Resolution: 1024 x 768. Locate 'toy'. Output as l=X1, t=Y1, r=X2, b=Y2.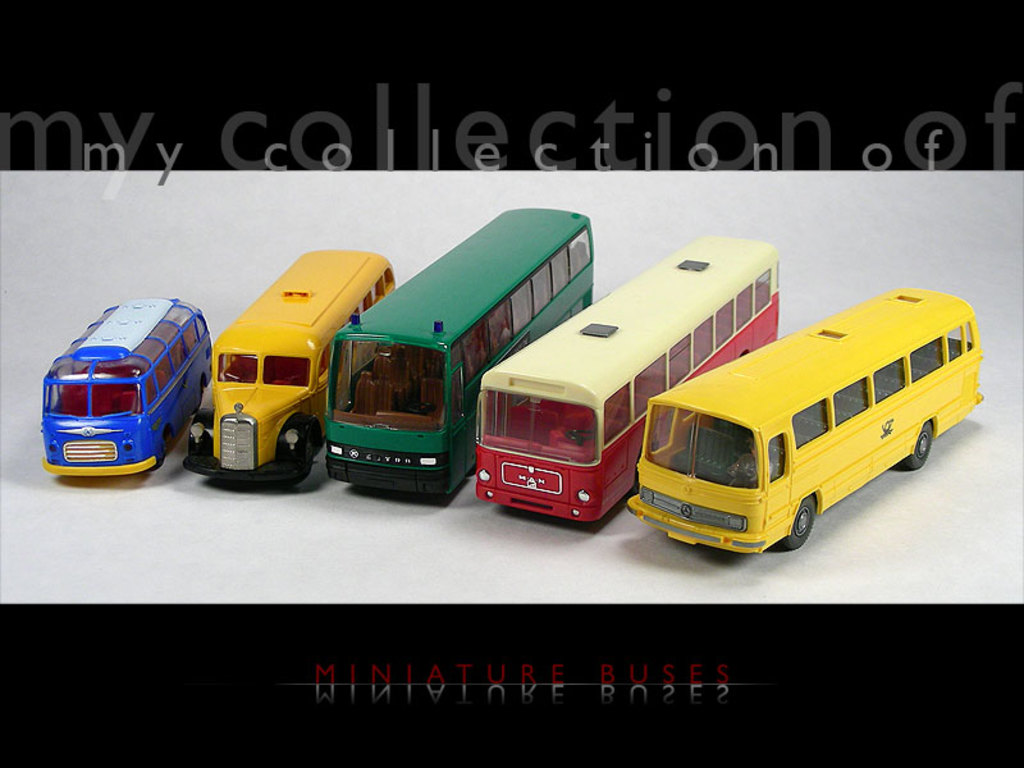
l=179, t=250, r=396, b=489.
